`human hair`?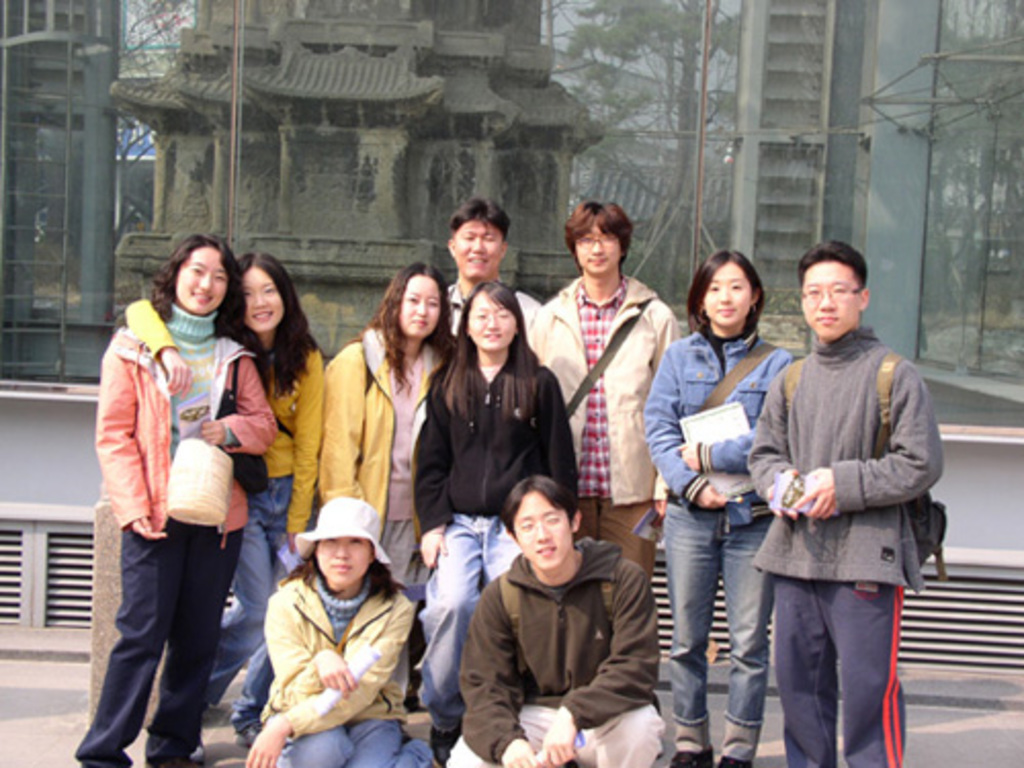
276/543/410/606
